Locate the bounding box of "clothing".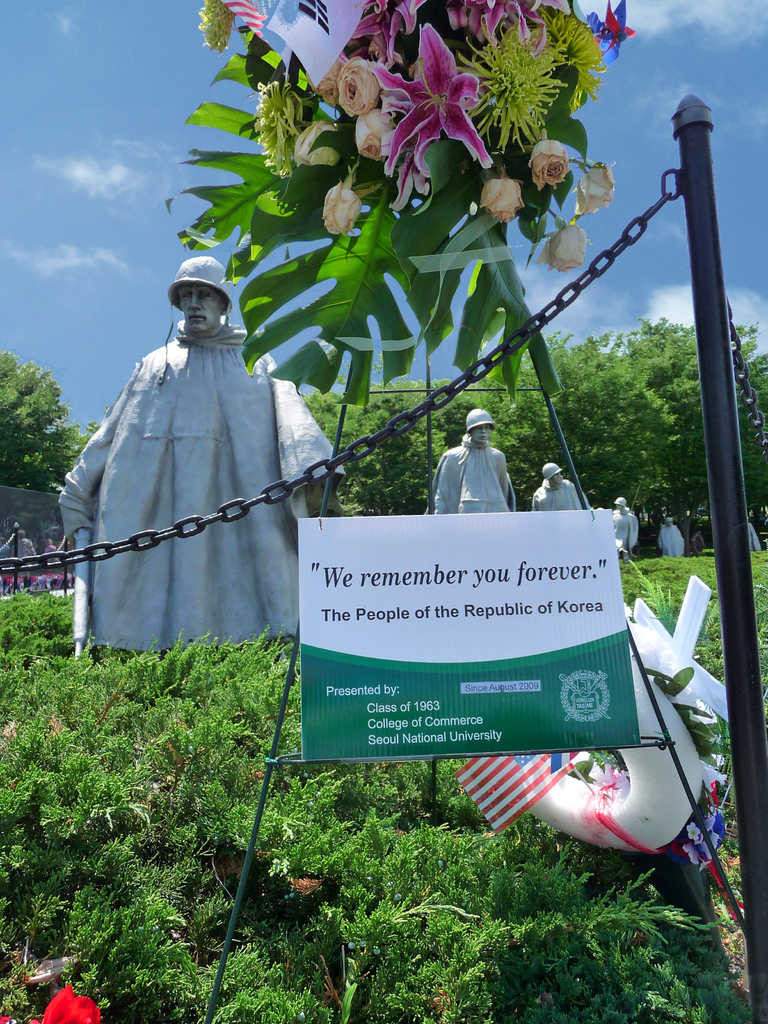
Bounding box: <region>528, 477, 579, 509</region>.
